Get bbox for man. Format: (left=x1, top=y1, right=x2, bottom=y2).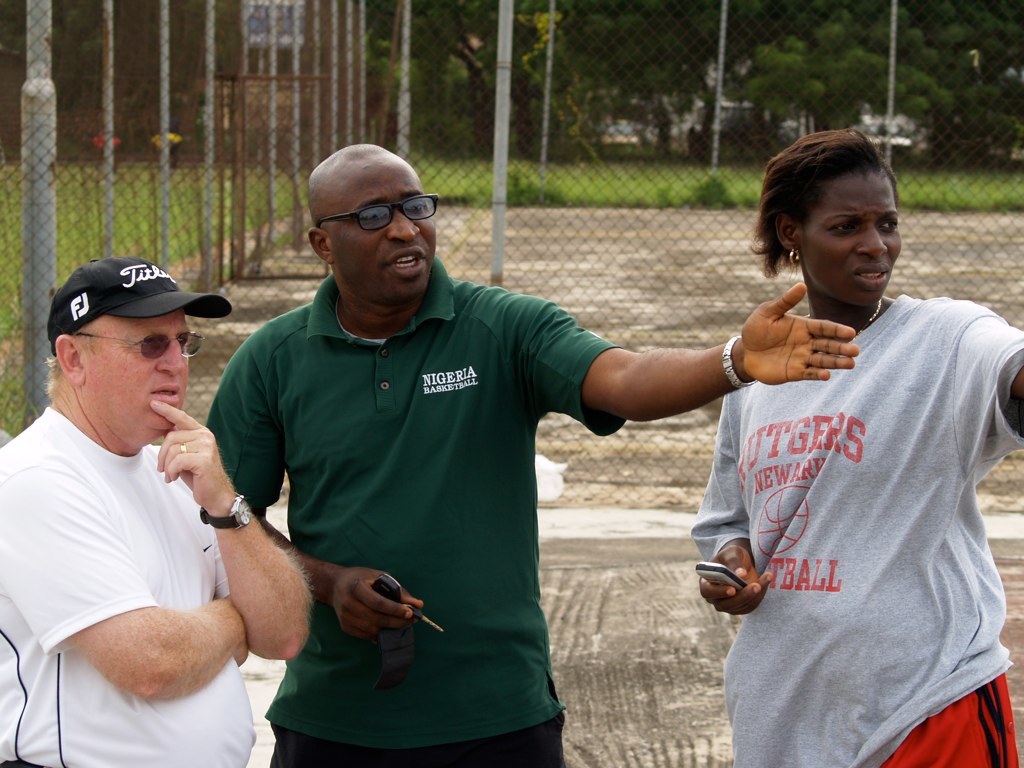
(left=11, top=231, right=296, bottom=750).
